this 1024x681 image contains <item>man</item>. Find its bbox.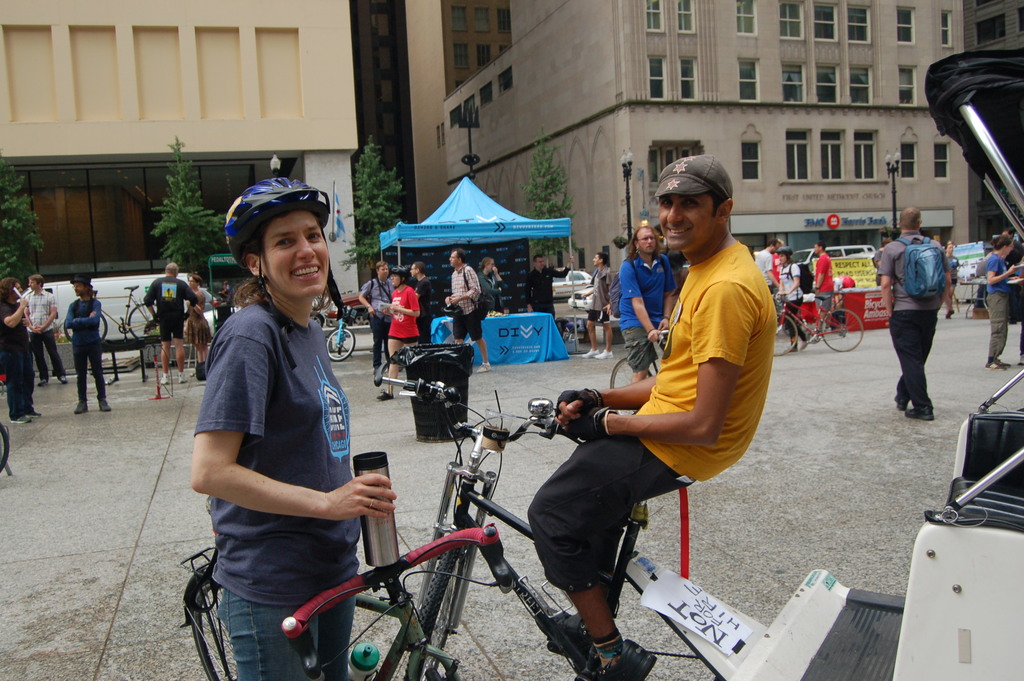
region(985, 238, 1023, 369).
